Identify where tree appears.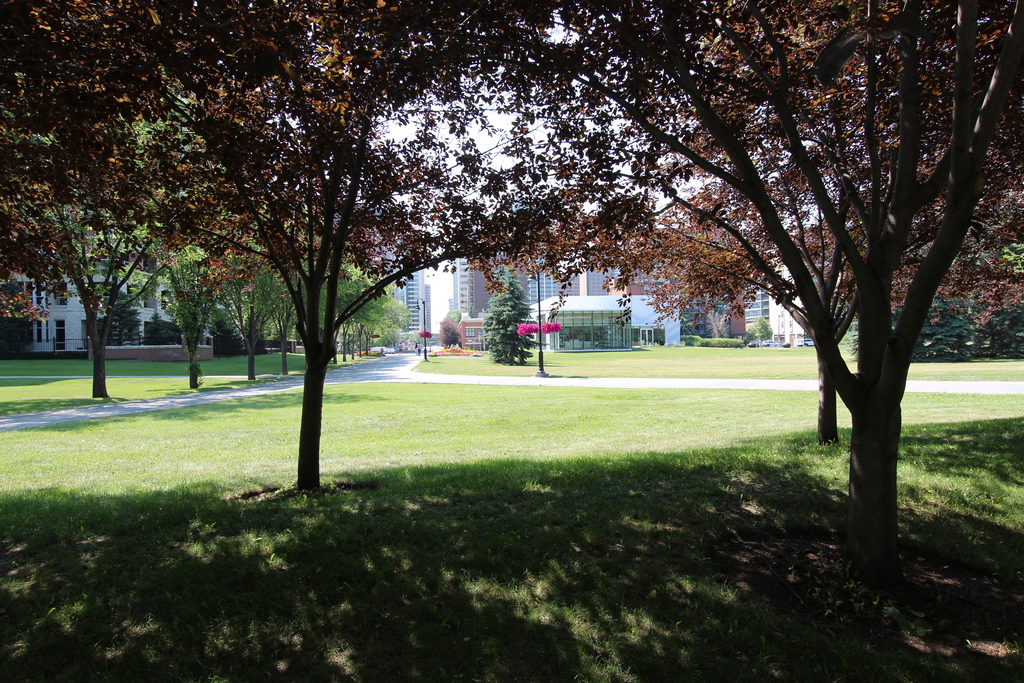
Appears at [479,257,534,370].
